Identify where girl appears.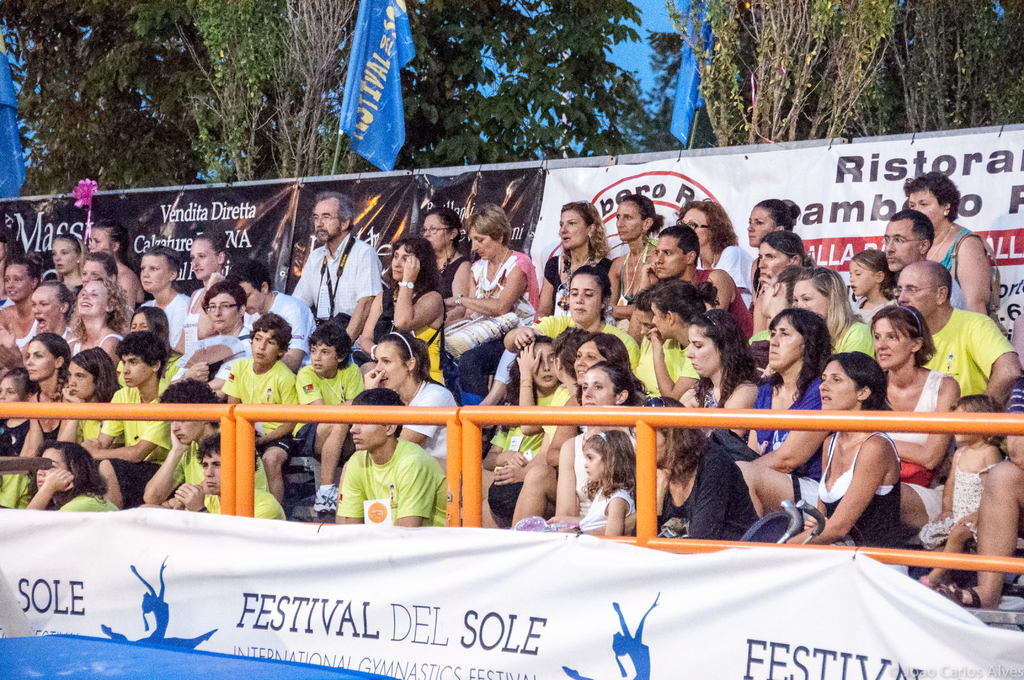
Appears at pyautogui.locateOnScreen(127, 309, 180, 373).
